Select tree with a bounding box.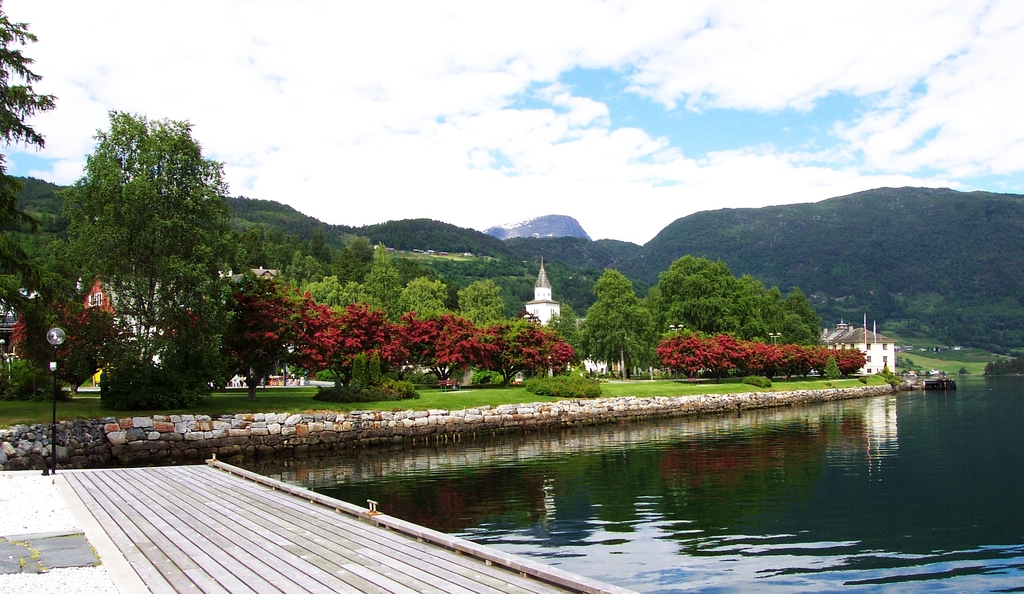
[left=381, top=309, right=451, bottom=375].
